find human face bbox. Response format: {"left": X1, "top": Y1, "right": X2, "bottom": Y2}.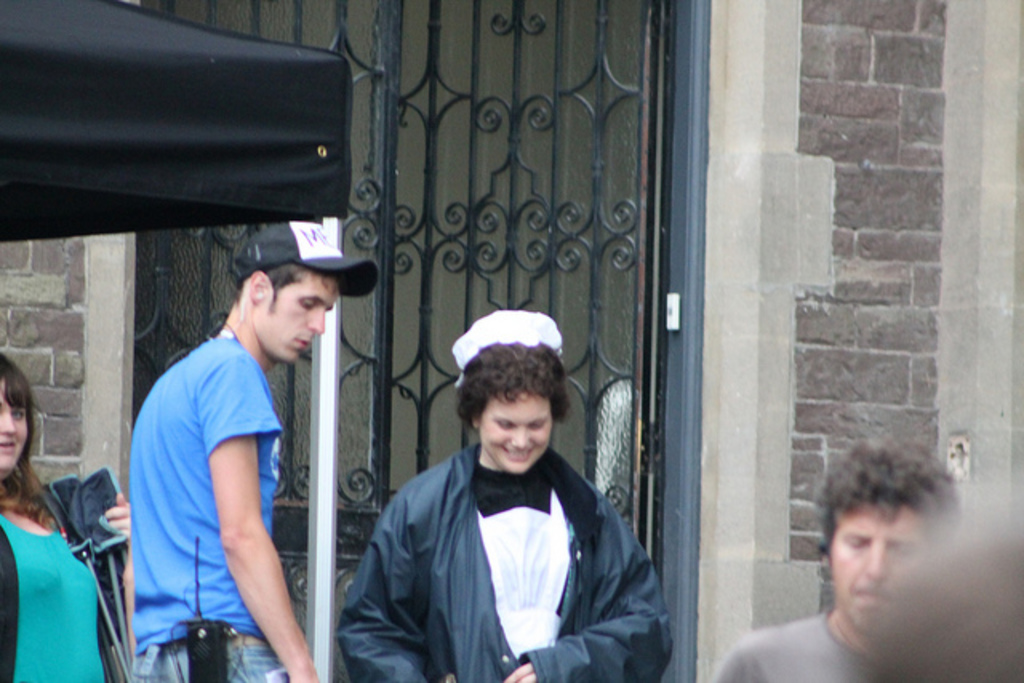
{"left": 0, "top": 379, "right": 29, "bottom": 472}.
